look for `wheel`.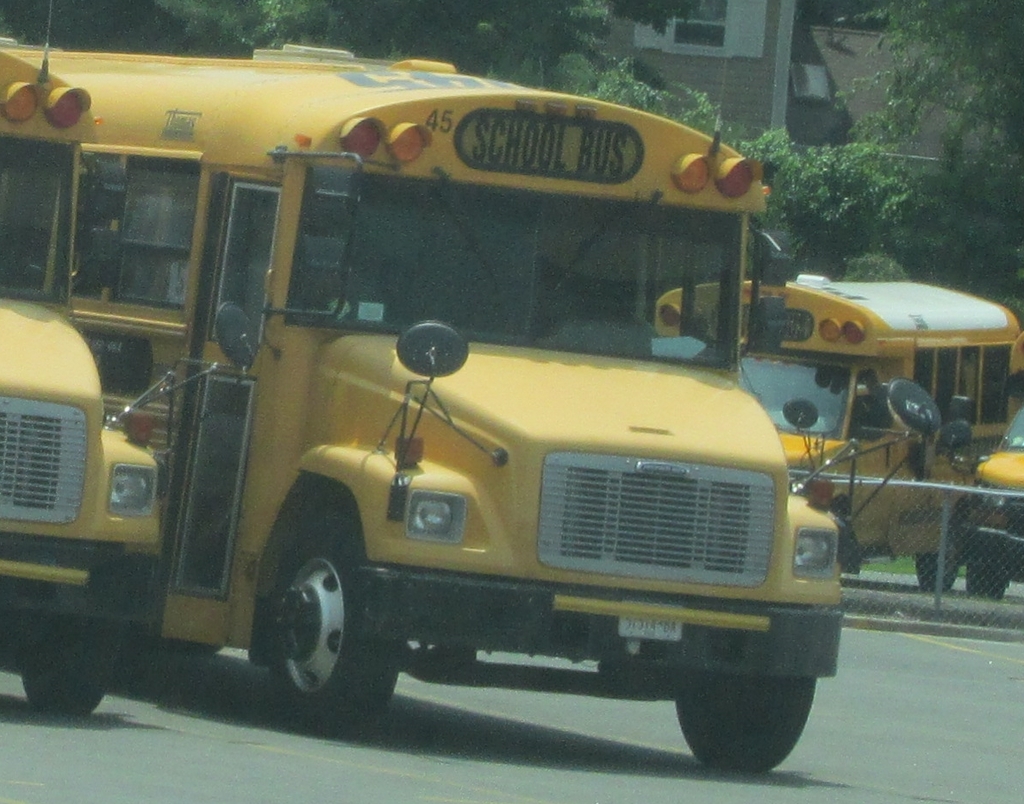
Found: <region>671, 666, 817, 770</region>.
